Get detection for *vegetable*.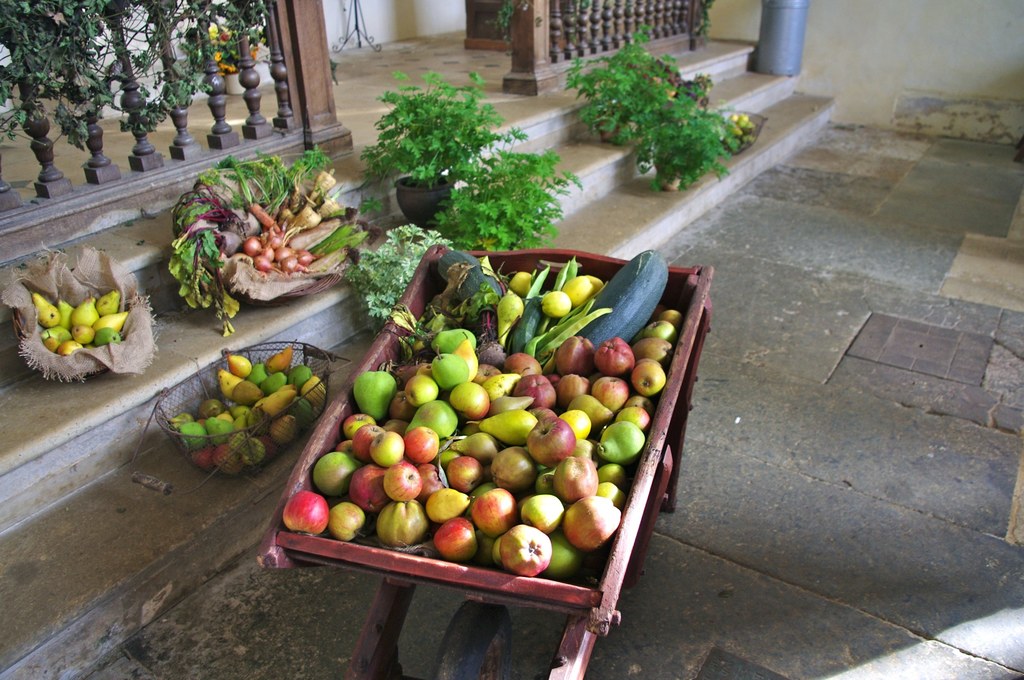
Detection: x1=566, y1=248, x2=675, y2=348.
